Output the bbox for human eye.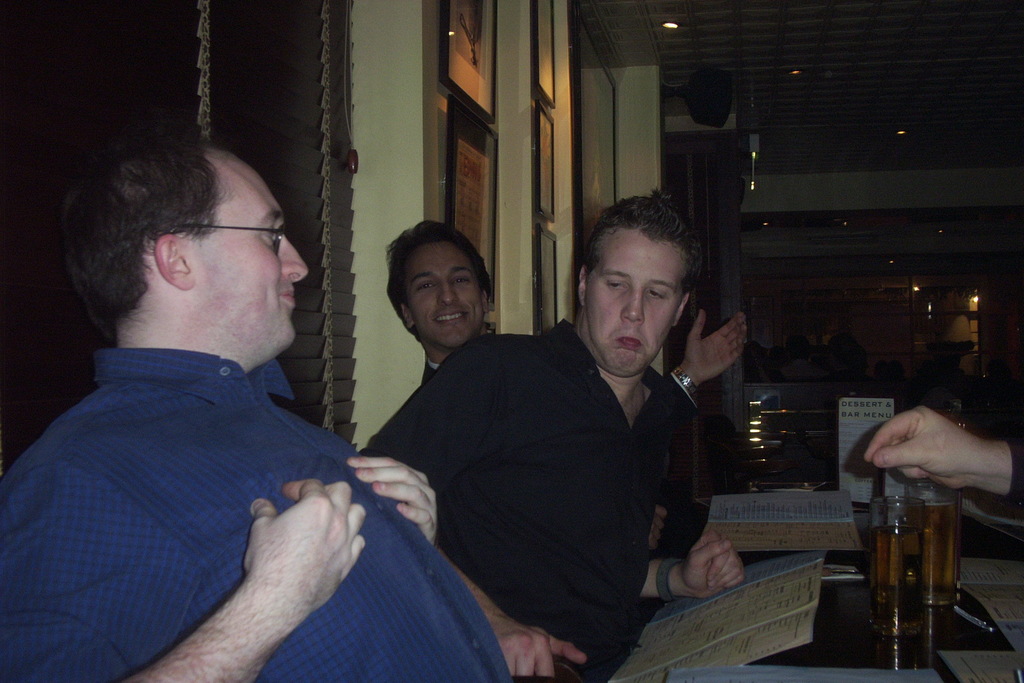
BBox(645, 290, 671, 303).
